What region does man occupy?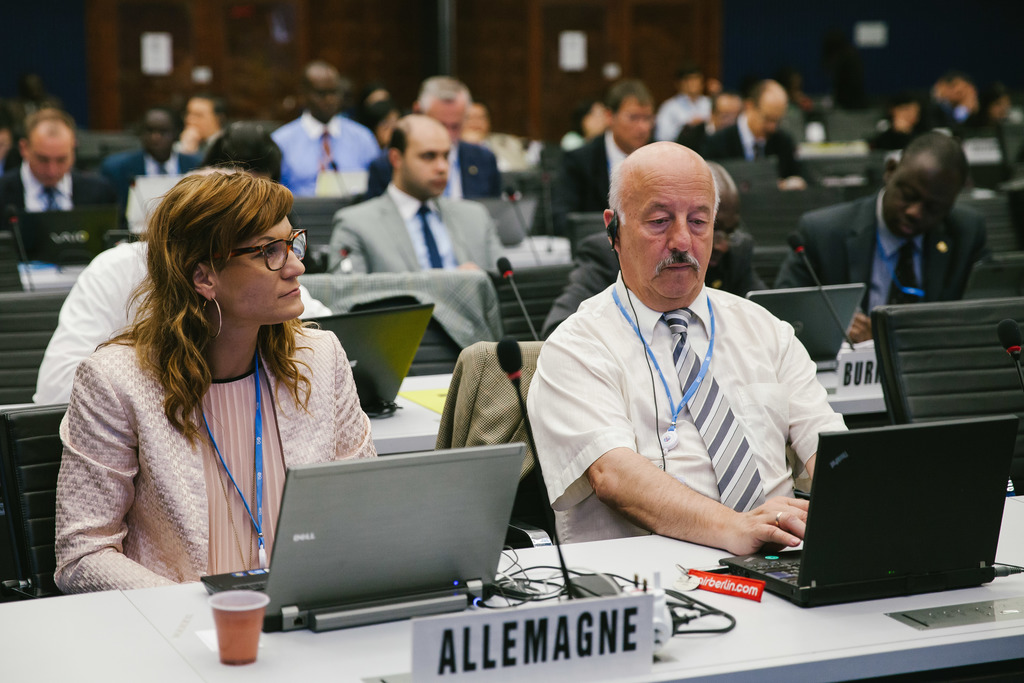
select_region(541, 160, 772, 339).
